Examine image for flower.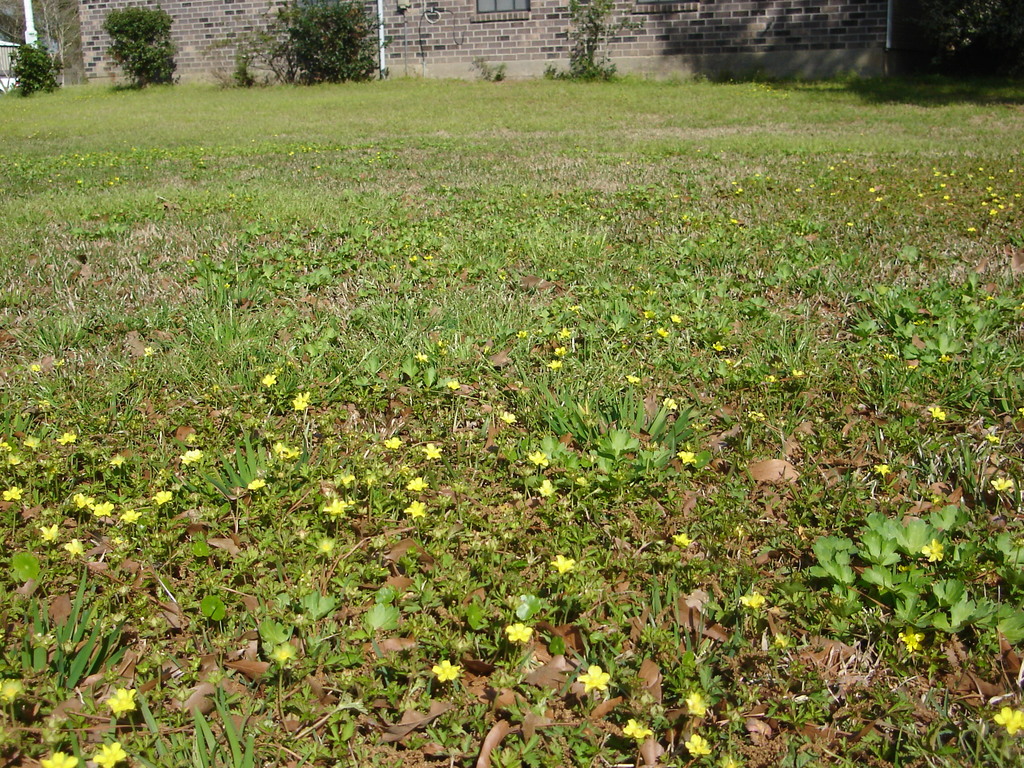
Examination result: <region>897, 633, 924, 654</region>.
